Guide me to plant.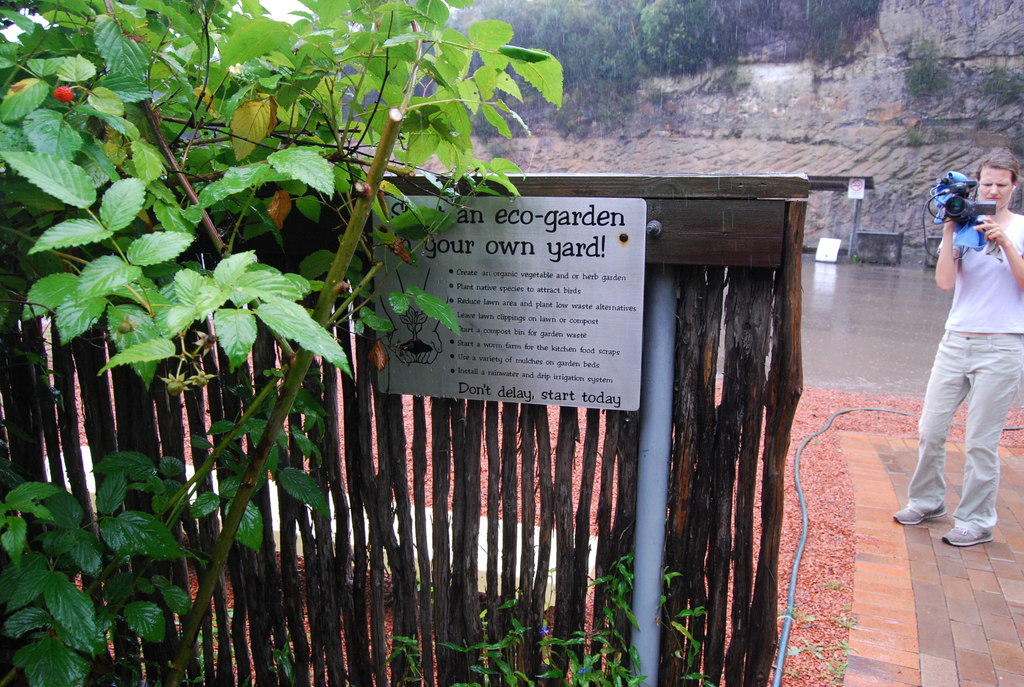
Guidance: left=696, top=60, right=742, bottom=96.
